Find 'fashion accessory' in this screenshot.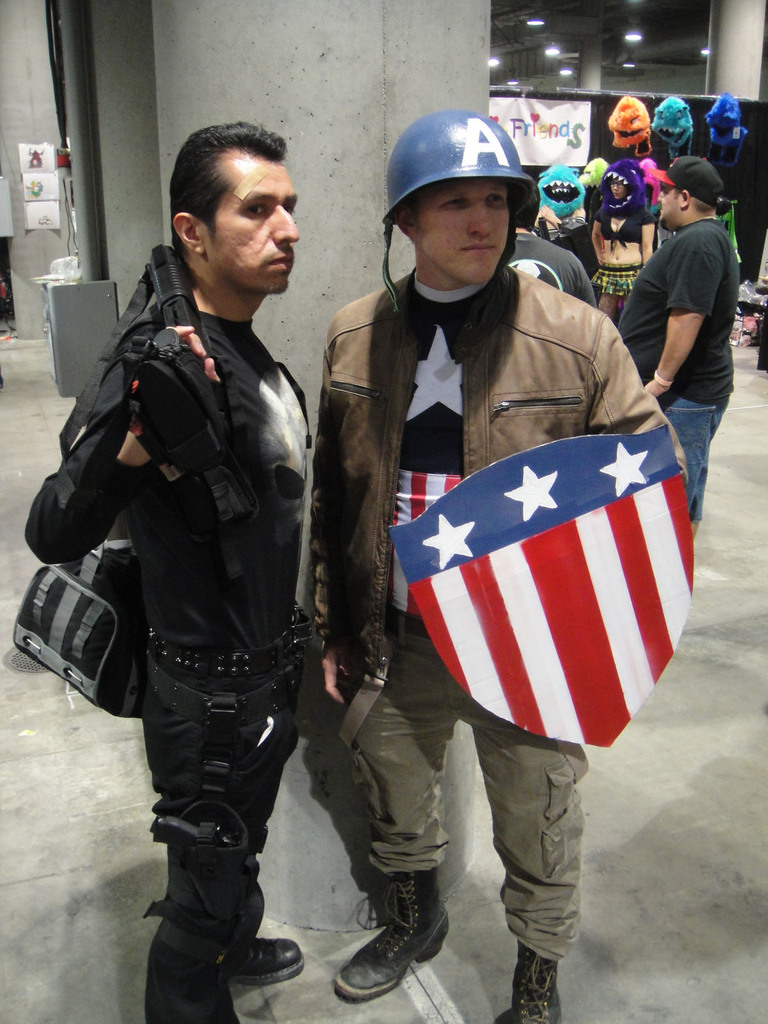
The bounding box for 'fashion accessory' is 600,157,650,211.
